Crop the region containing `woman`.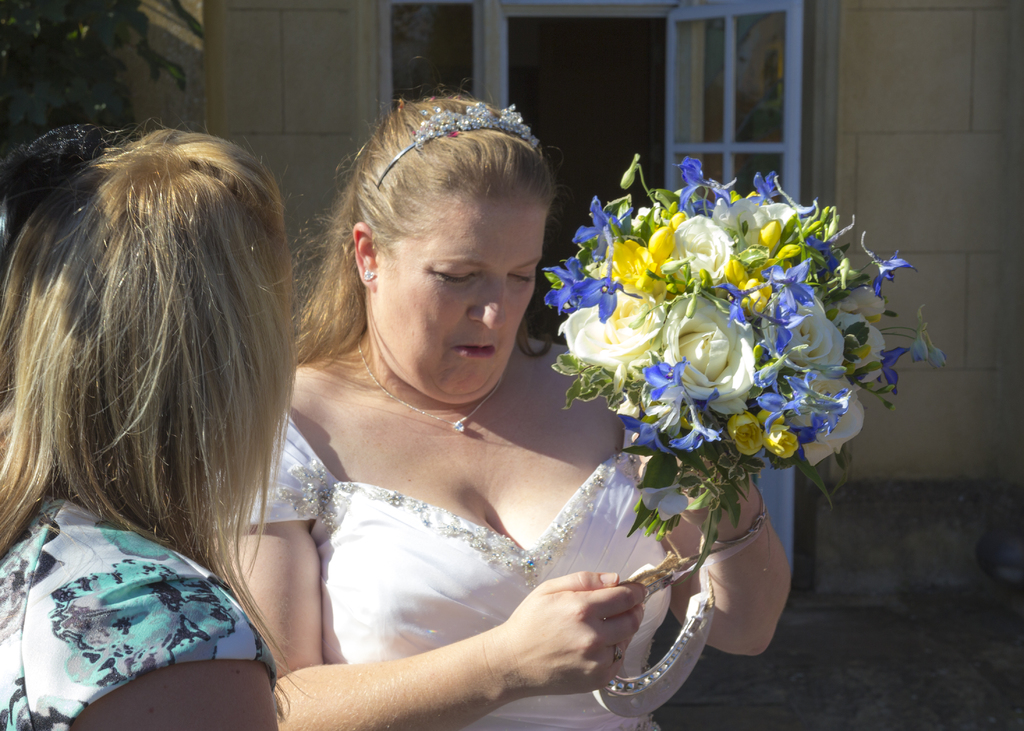
Crop region: left=188, top=110, right=851, bottom=730.
